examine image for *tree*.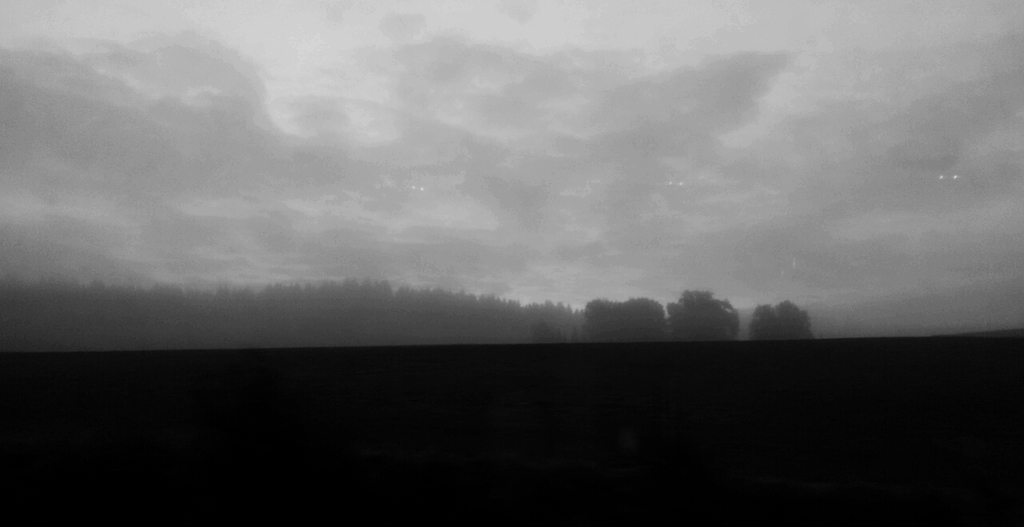
Examination result: (669,284,756,340).
